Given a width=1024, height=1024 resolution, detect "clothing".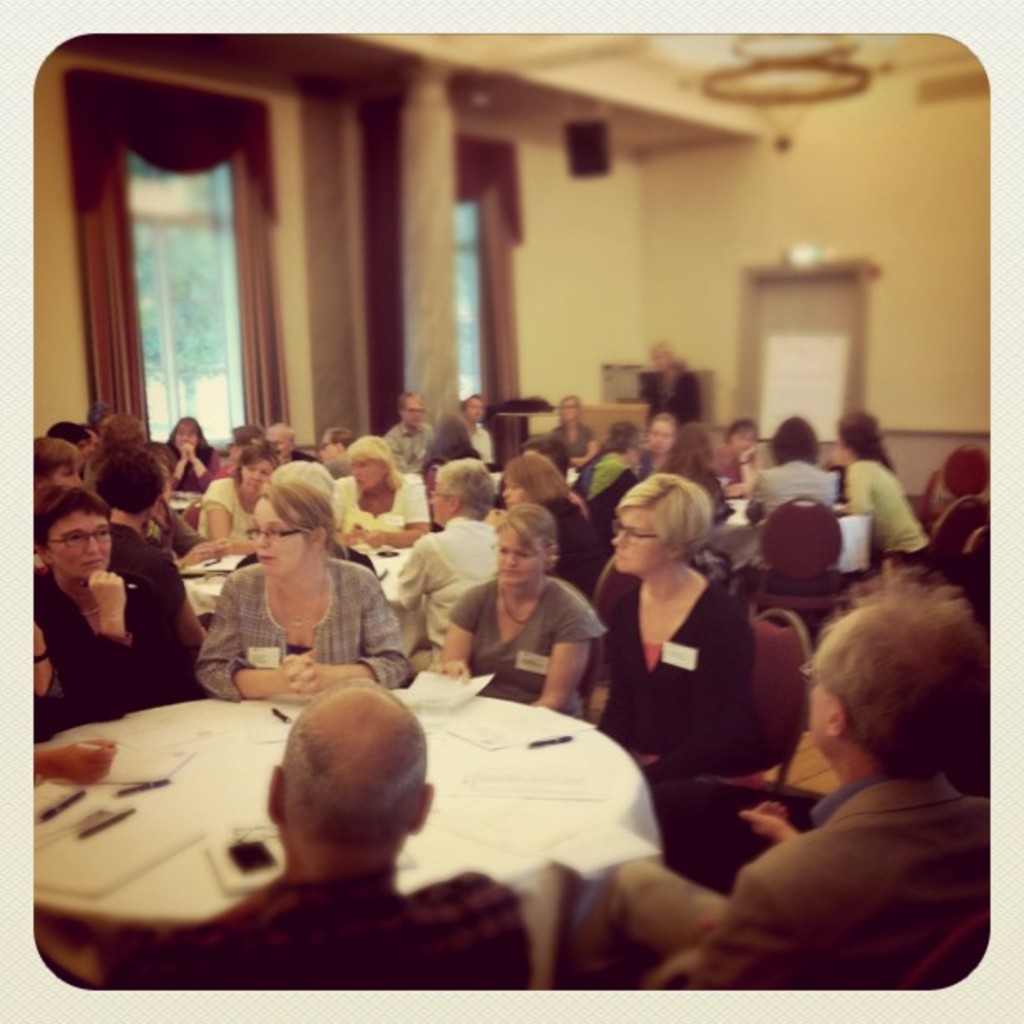
(843, 455, 932, 559).
